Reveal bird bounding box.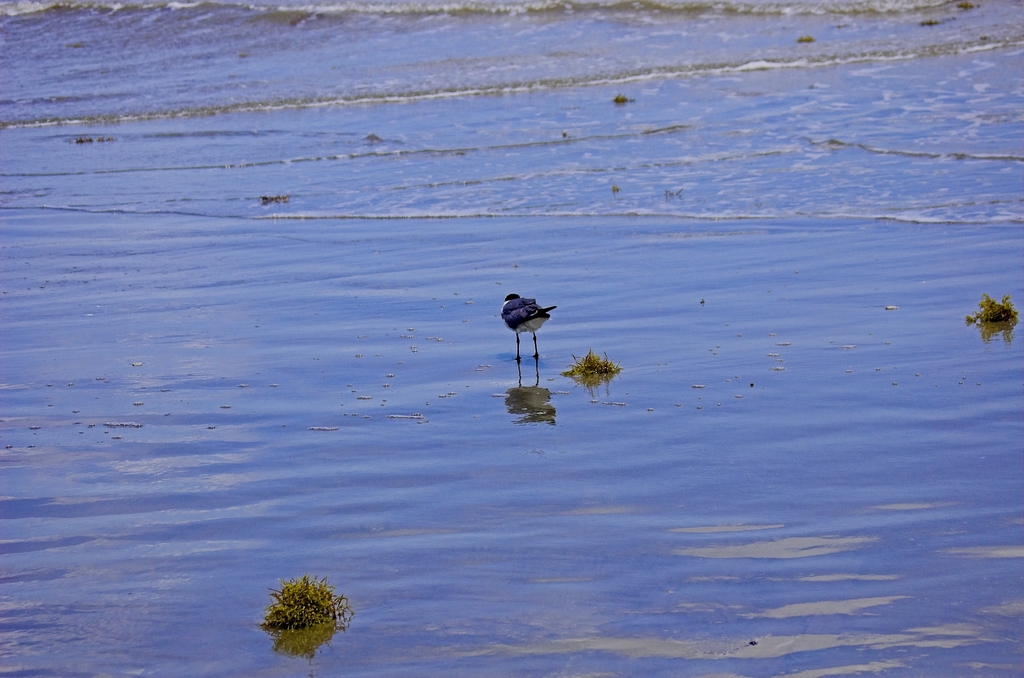
Revealed: <box>492,288,563,360</box>.
